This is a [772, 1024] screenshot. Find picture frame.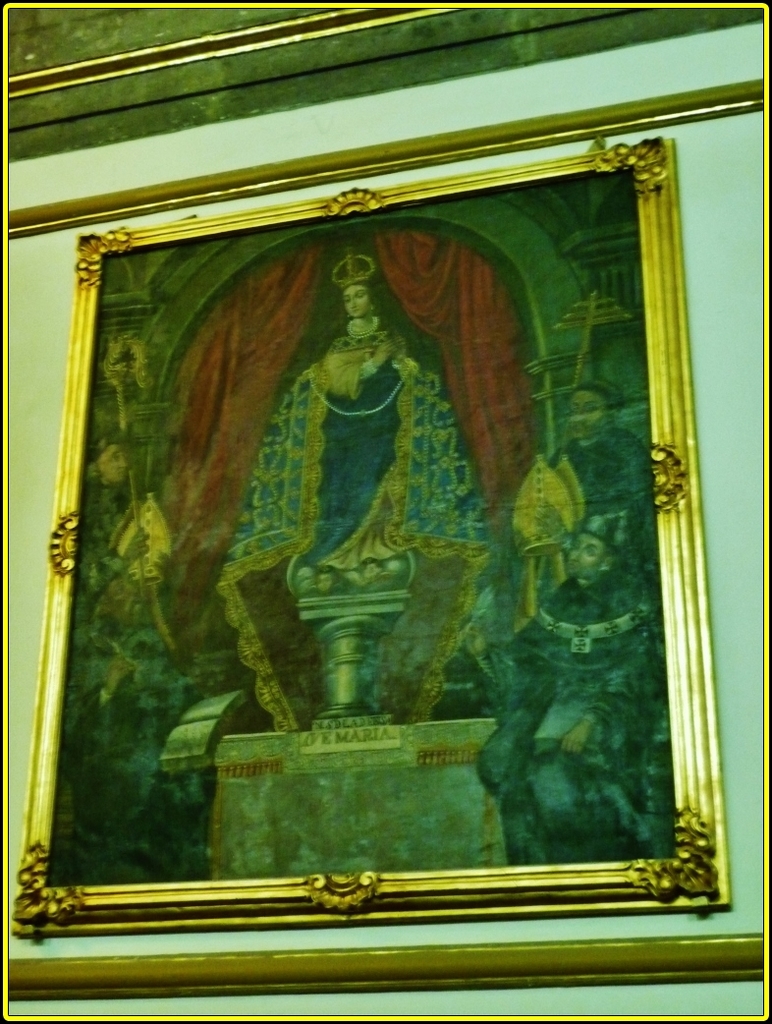
Bounding box: pyautogui.locateOnScreen(14, 131, 736, 935).
